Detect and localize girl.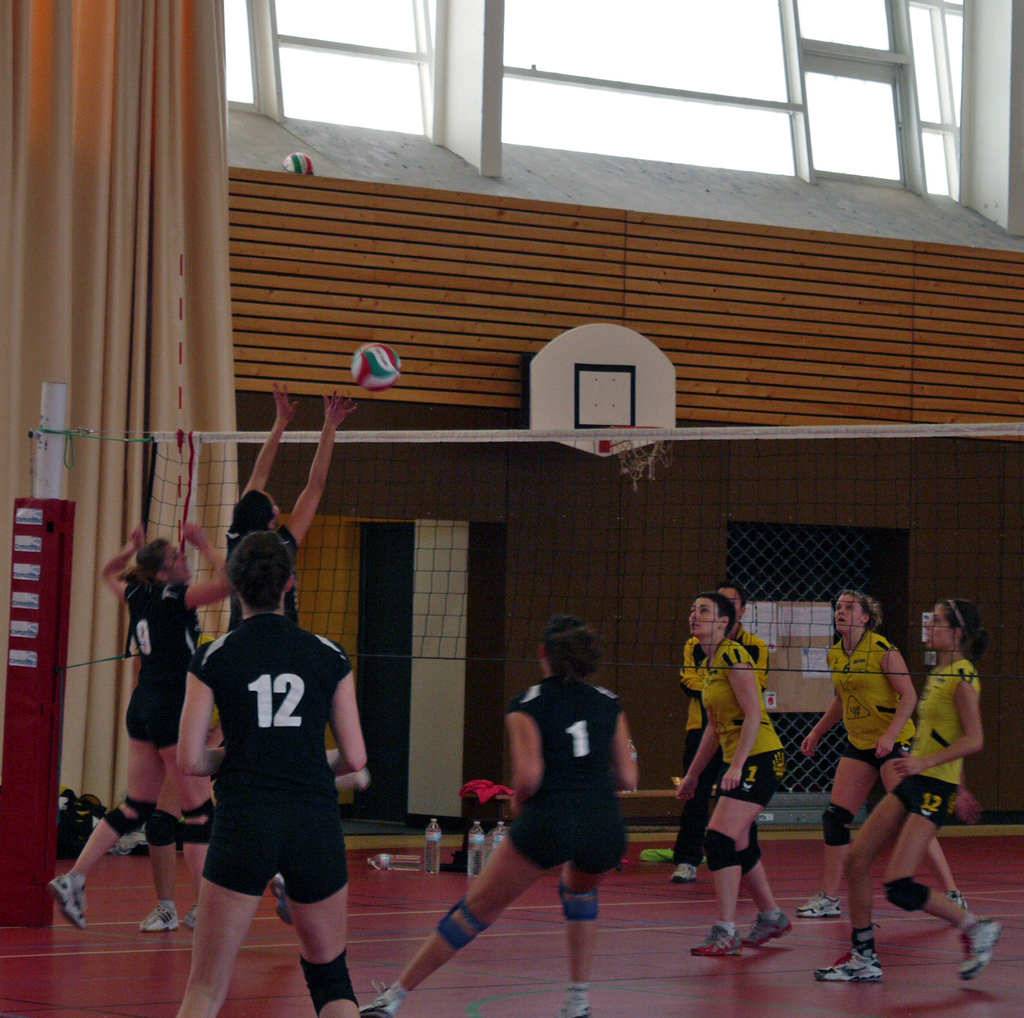
Localized at {"x1": 362, "y1": 614, "x2": 640, "y2": 1017}.
